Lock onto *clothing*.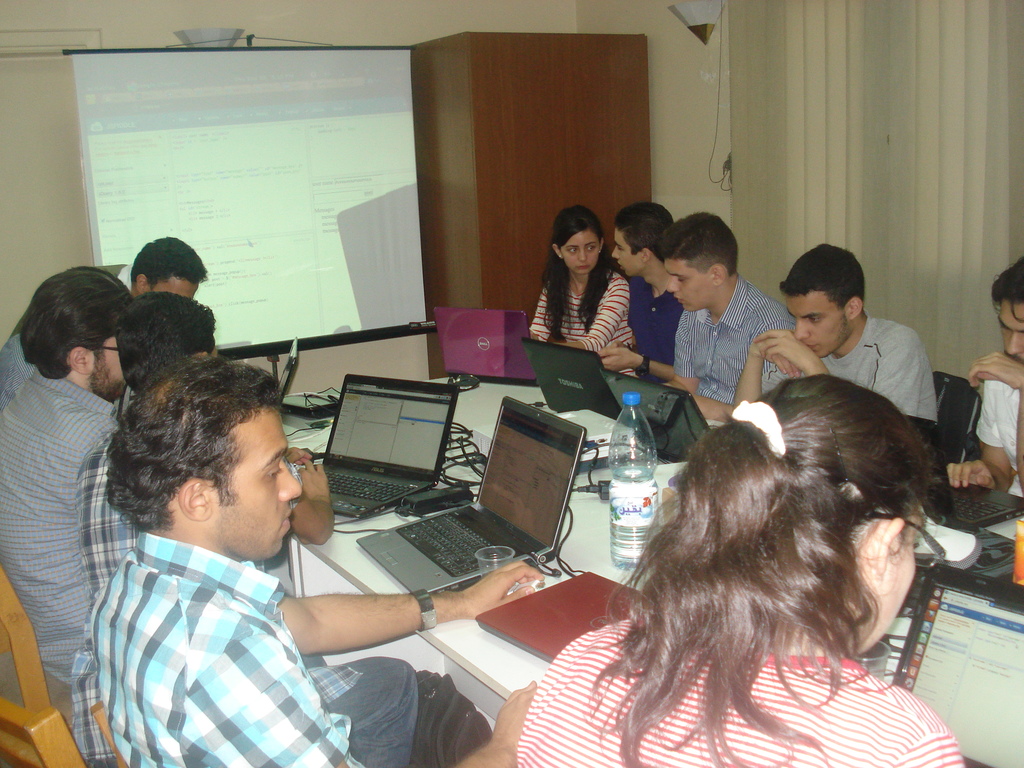
Locked: locate(0, 368, 120, 688).
